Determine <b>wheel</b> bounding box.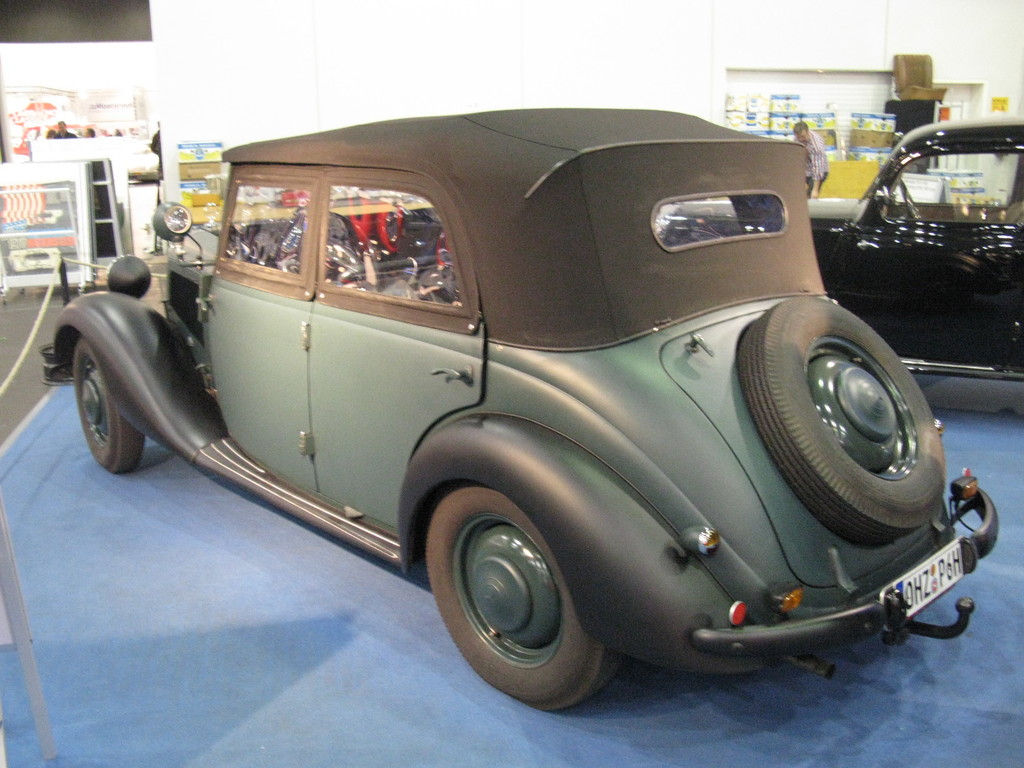
Determined: box=[735, 288, 948, 537].
